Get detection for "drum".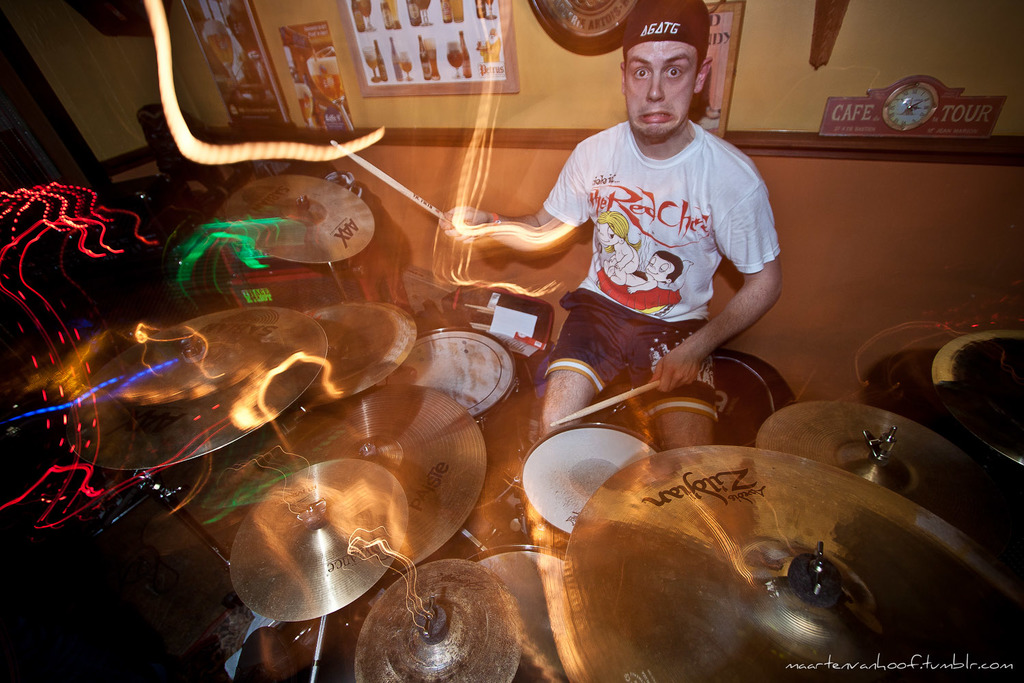
Detection: rect(488, 365, 1023, 643).
